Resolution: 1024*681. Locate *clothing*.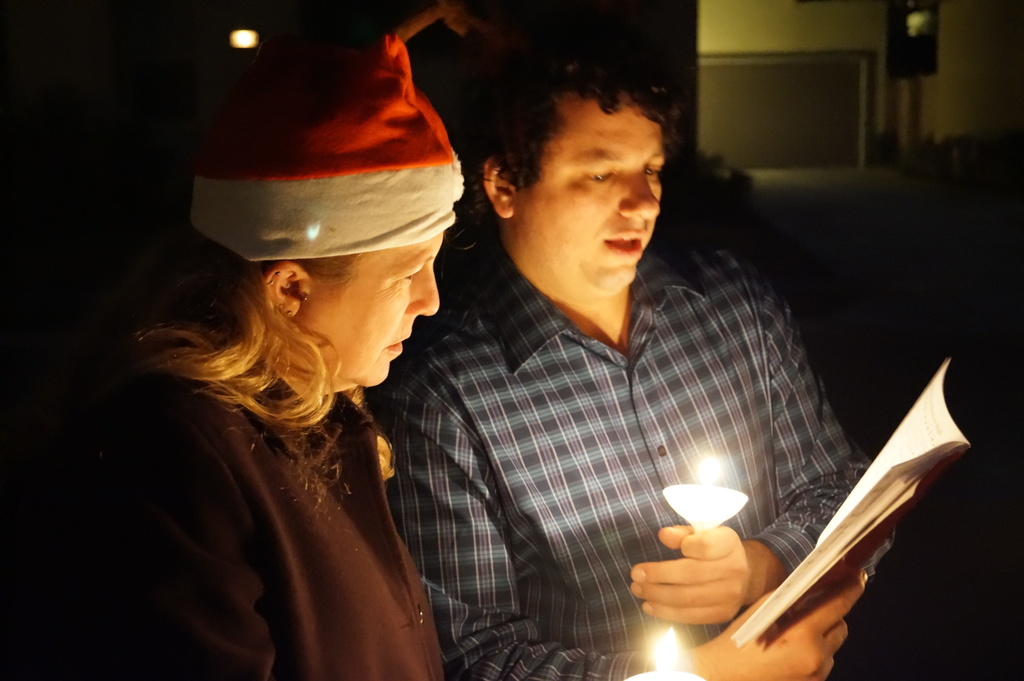
box=[399, 200, 874, 646].
